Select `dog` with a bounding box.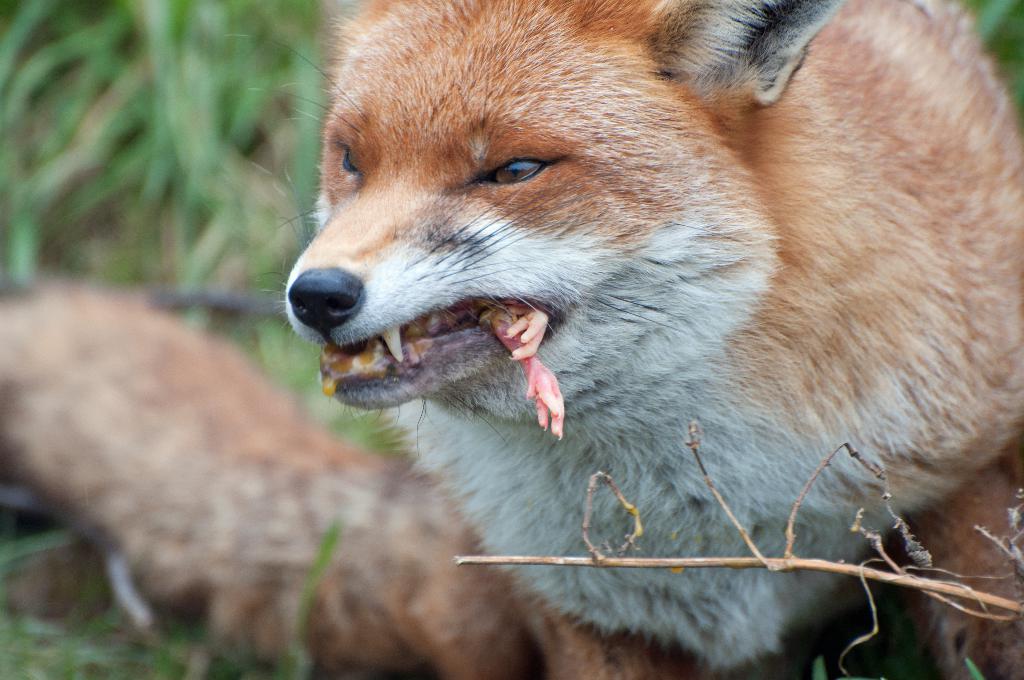
(0,273,701,679).
